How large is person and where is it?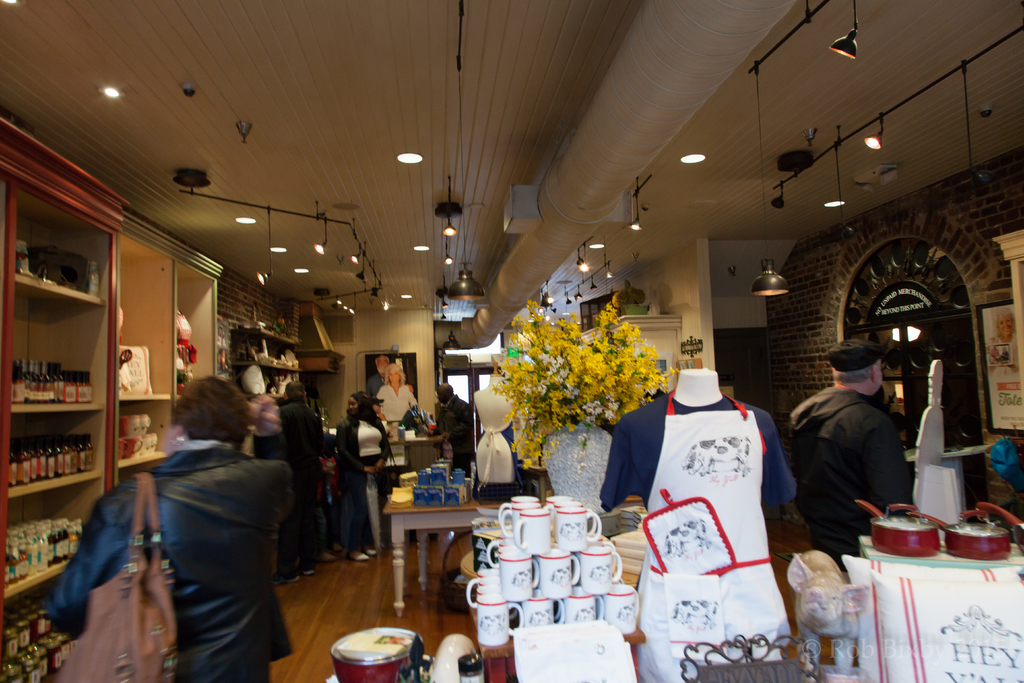
Bounding box: (363,351,392,402).
